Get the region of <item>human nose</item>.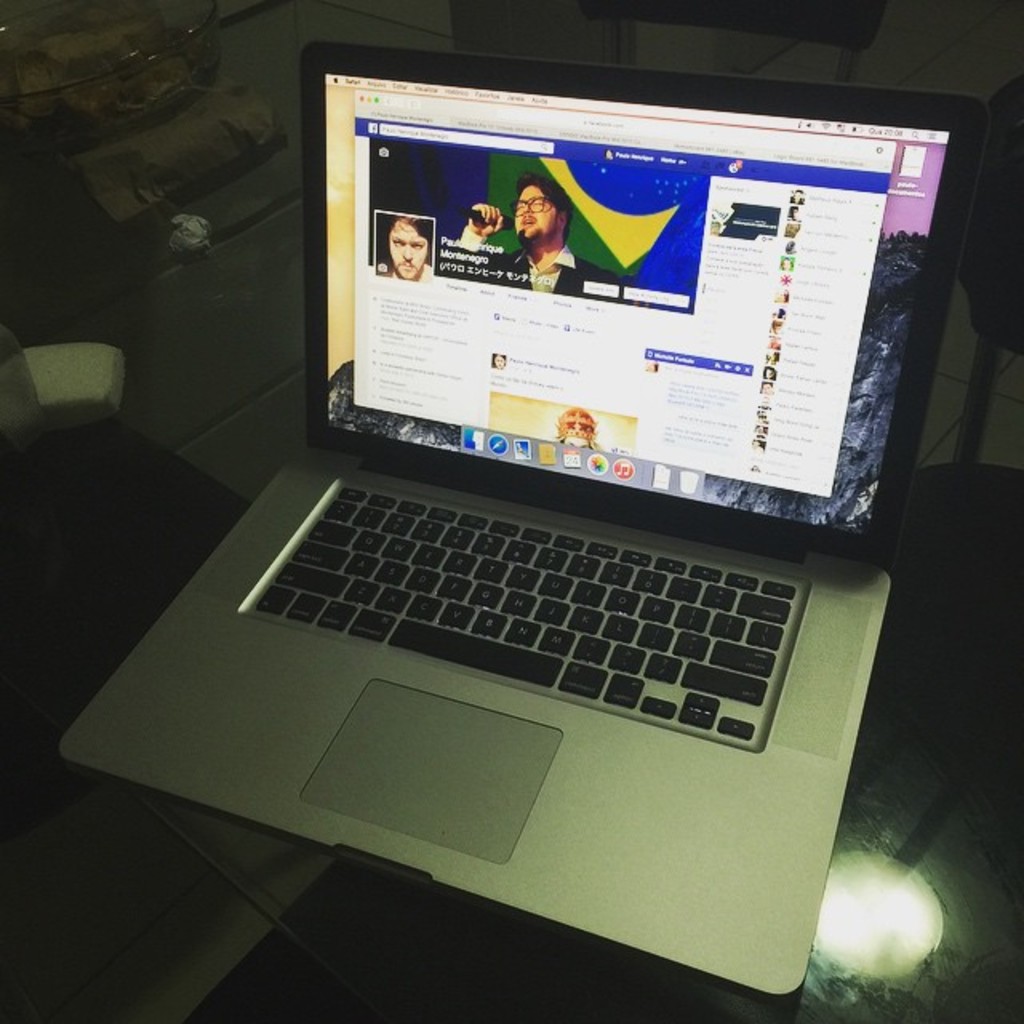
[525,200,538,211].
